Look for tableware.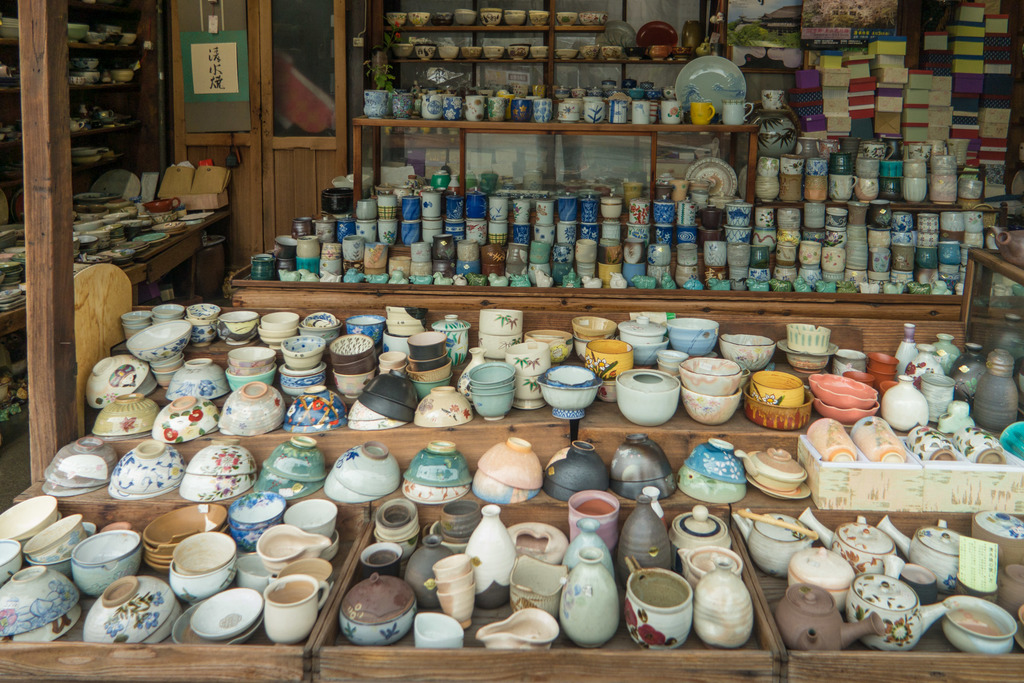
Found: 404:536:456:614.
